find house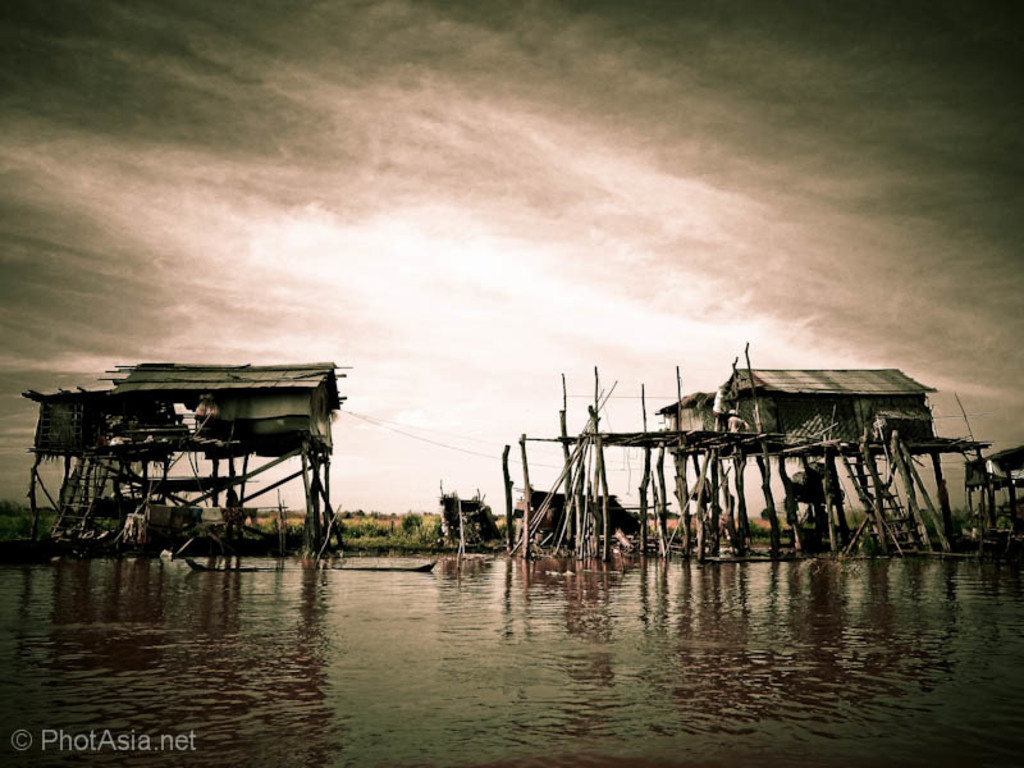
bbox(100, 356, 357, 566)
